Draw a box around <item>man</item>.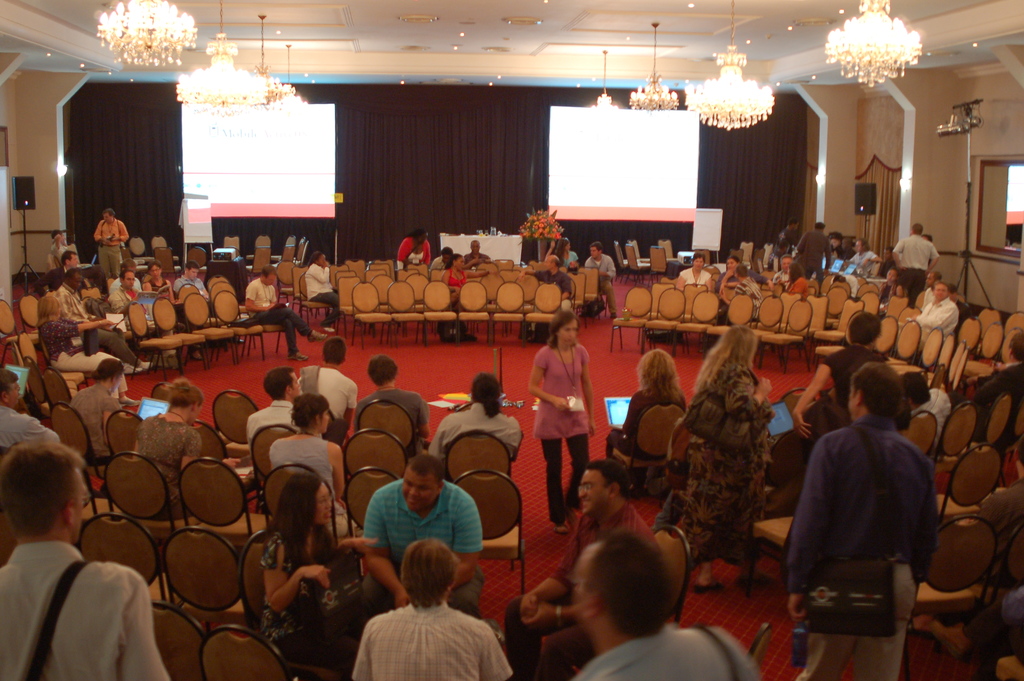
244:269:328:365.
